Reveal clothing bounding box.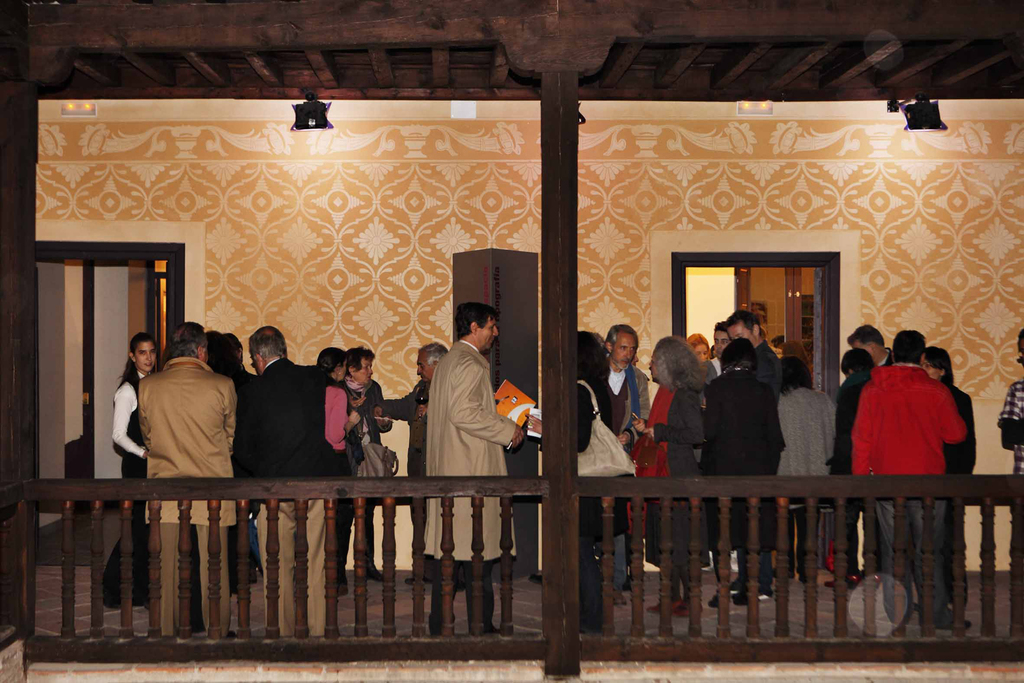
Revealed: box=[874, 341, 893, 368].
